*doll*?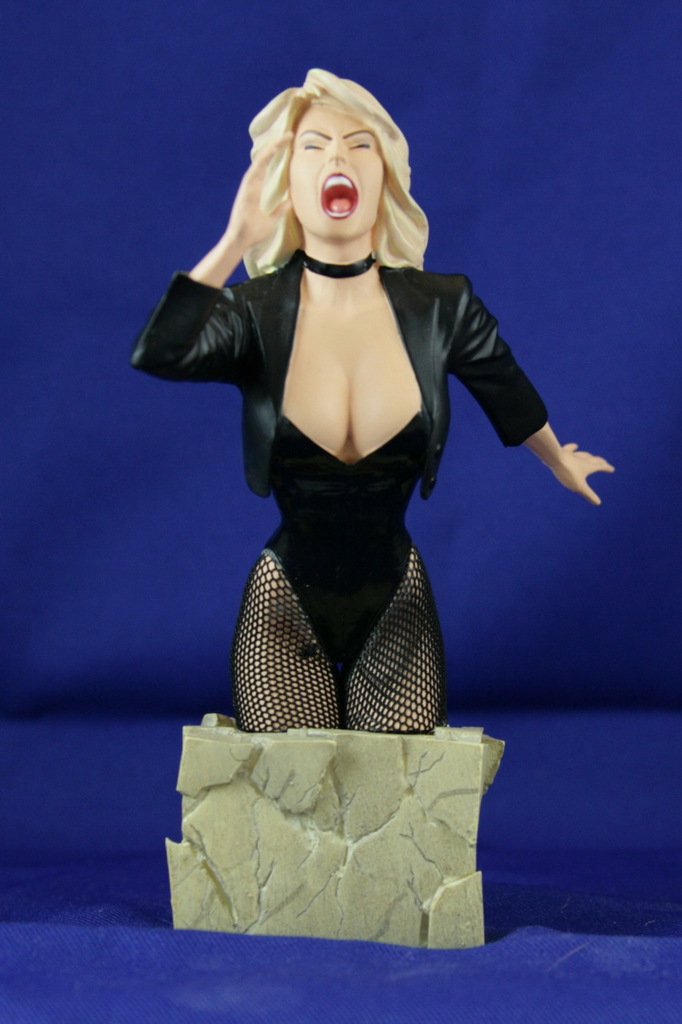
123 63 621 727
